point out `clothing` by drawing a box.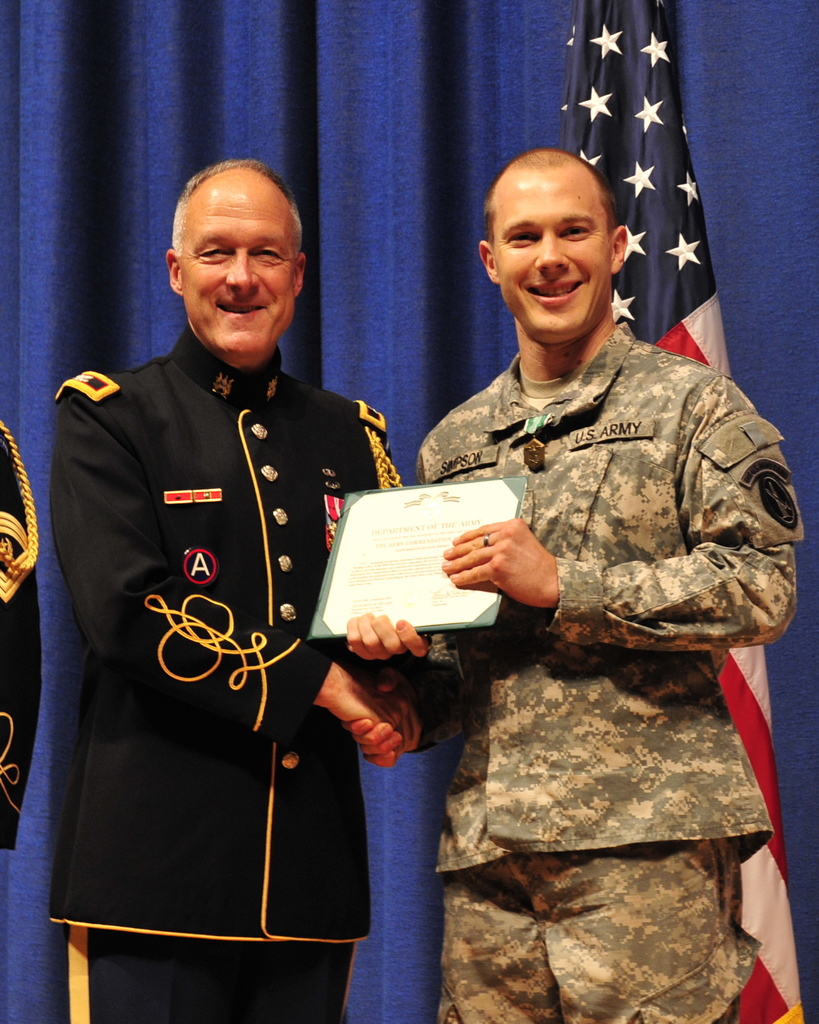
[416, 319, 809, 1023].
